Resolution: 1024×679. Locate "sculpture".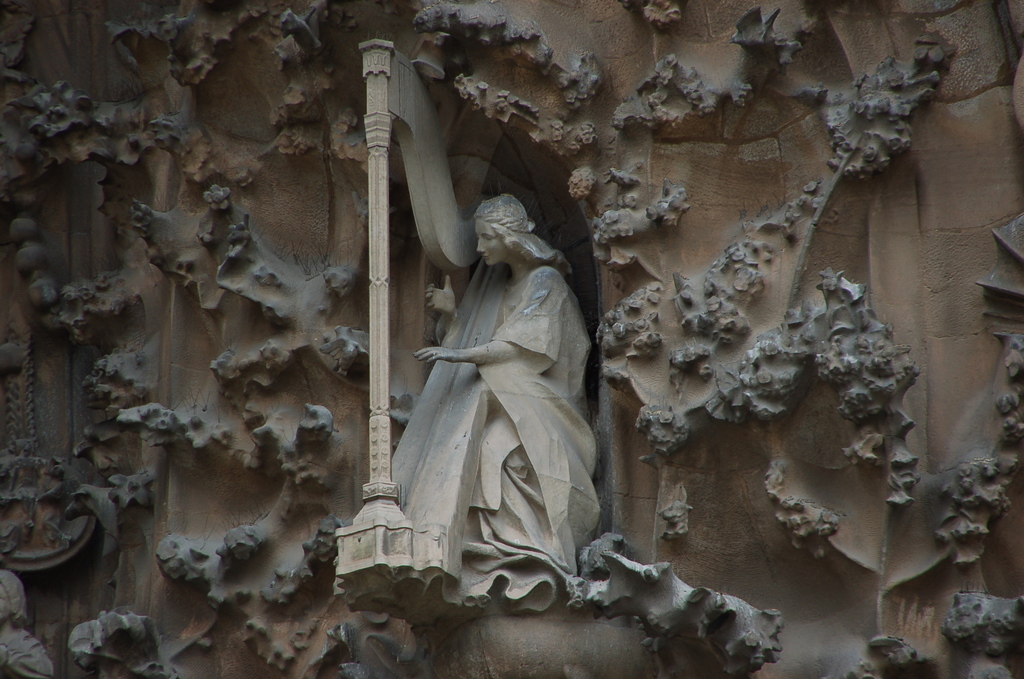
(402,163,596,597).
